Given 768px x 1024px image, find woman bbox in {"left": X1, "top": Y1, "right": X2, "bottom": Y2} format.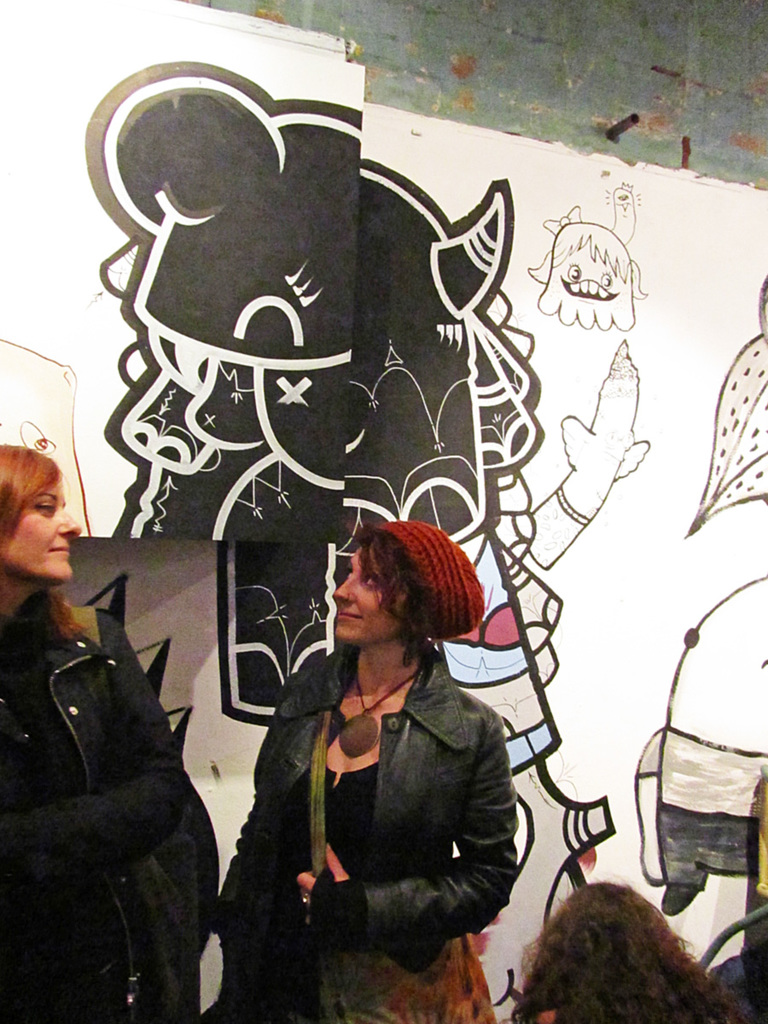
{"left": 248, "top": 470, "right": 531, "bottom": 1023}.
